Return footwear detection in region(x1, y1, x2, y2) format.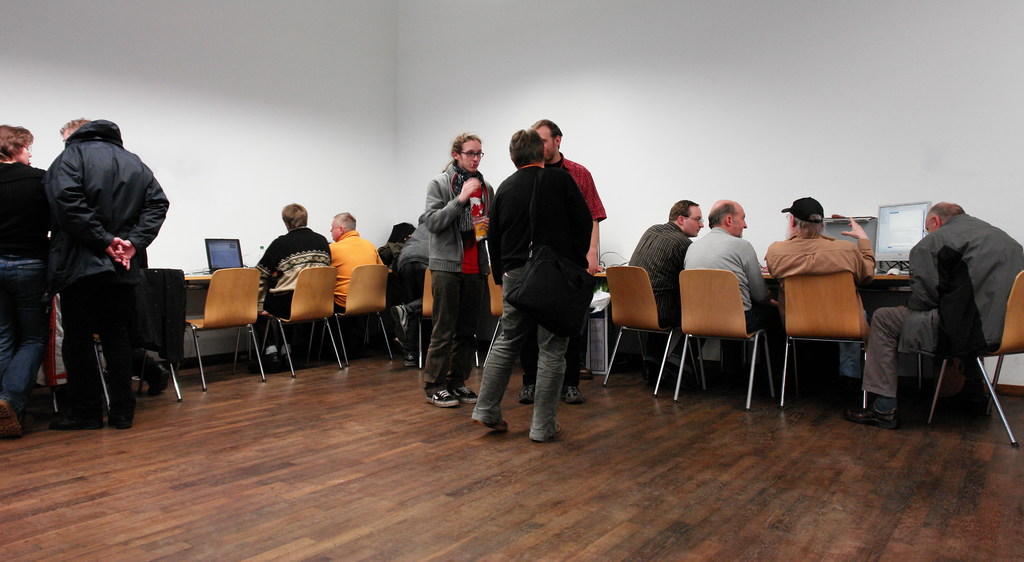
region(50, 415, 102, 430).
